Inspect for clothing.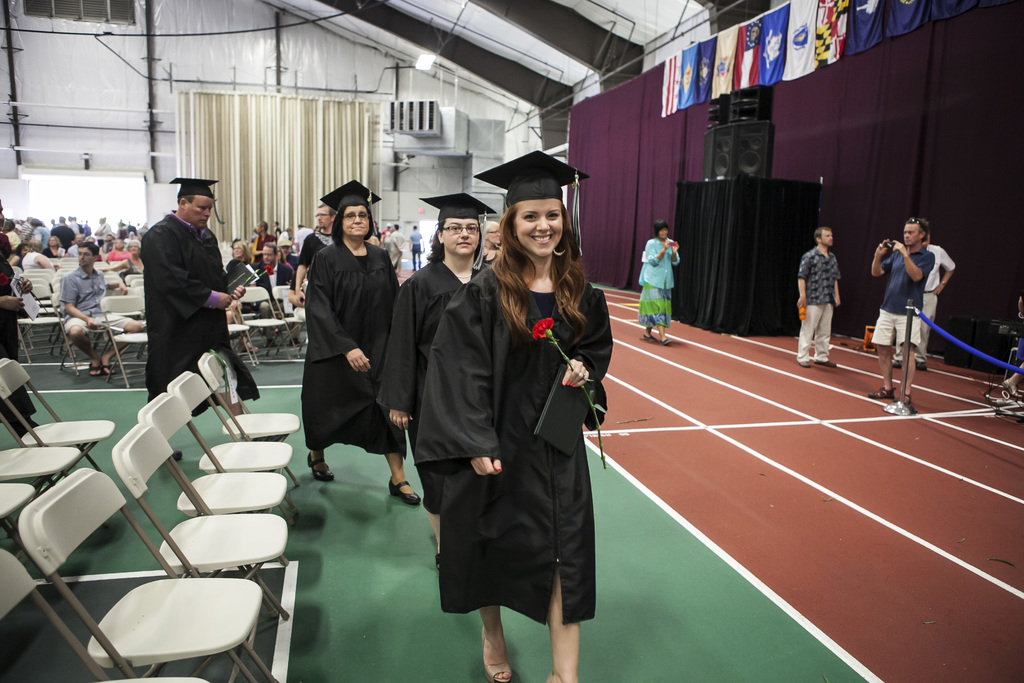
Inspection: bbox=[890, 244, 956, 361].
